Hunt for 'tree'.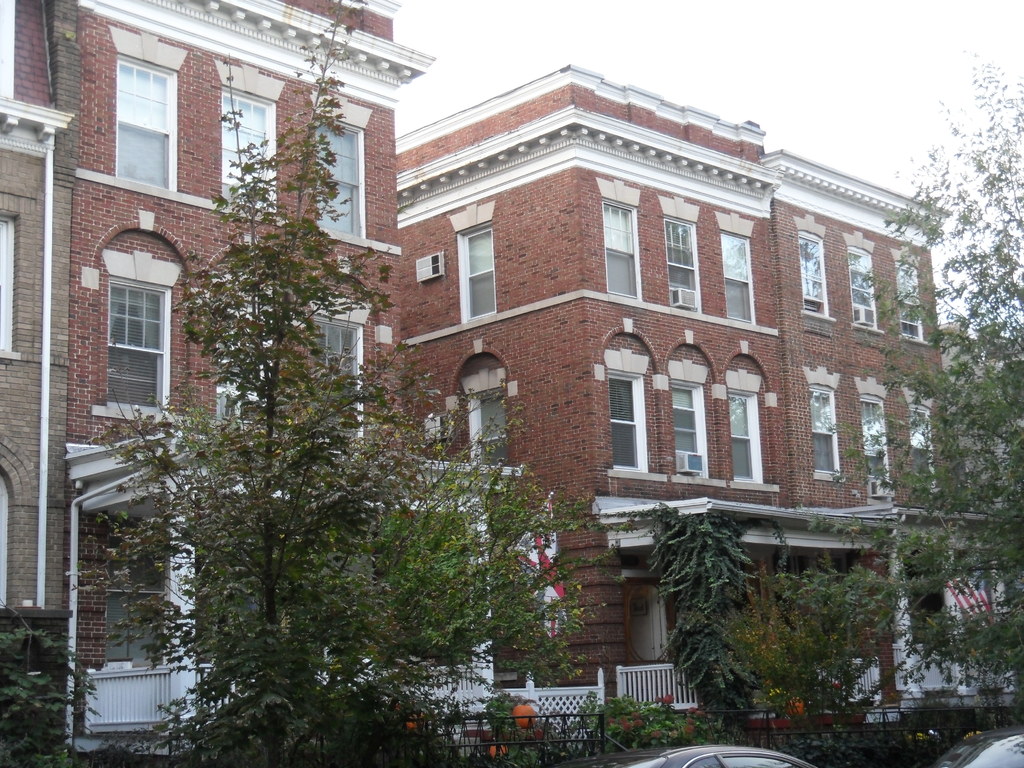
Hunted down at l=637, t=490, r=781, b=723.
